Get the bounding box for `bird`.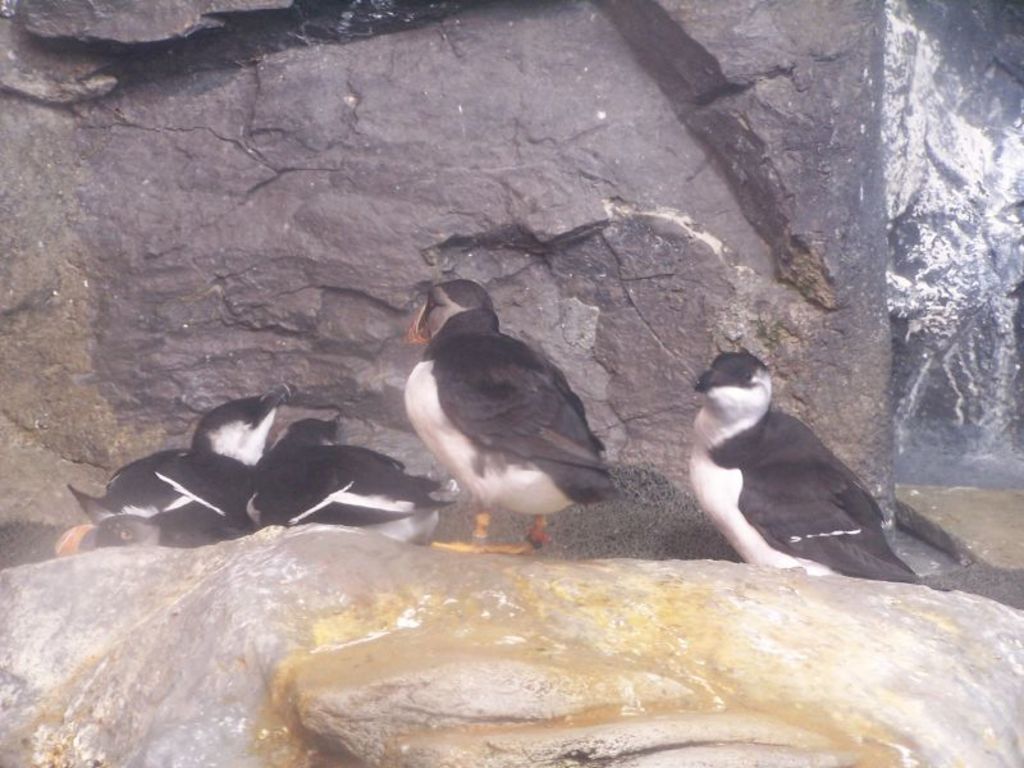
{"x1": 393, "y1": 269, "x2": 634, "y2": 548}.
